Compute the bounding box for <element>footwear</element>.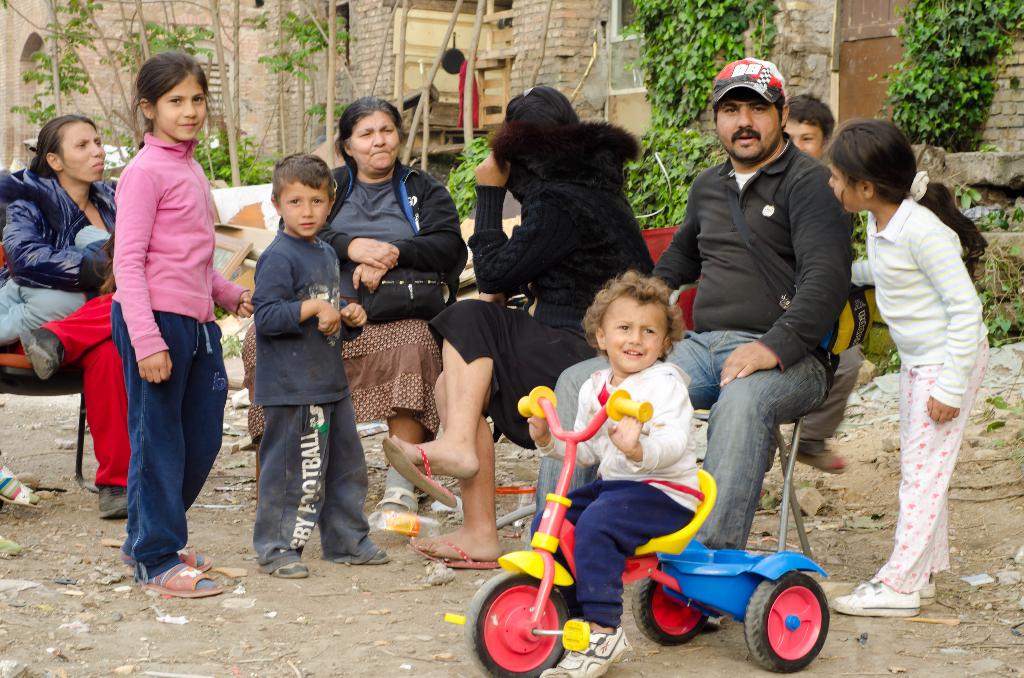
bbox=[98, 482, 131, 520].
